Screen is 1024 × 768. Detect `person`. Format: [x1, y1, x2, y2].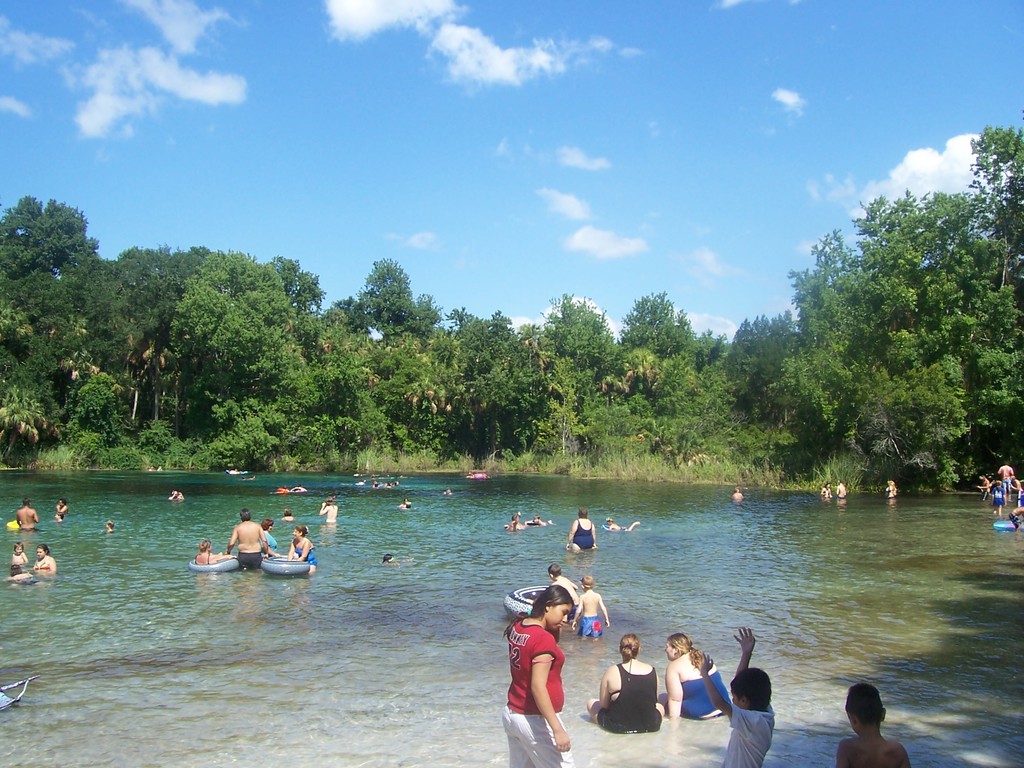
[884, 480, 899, 500].
